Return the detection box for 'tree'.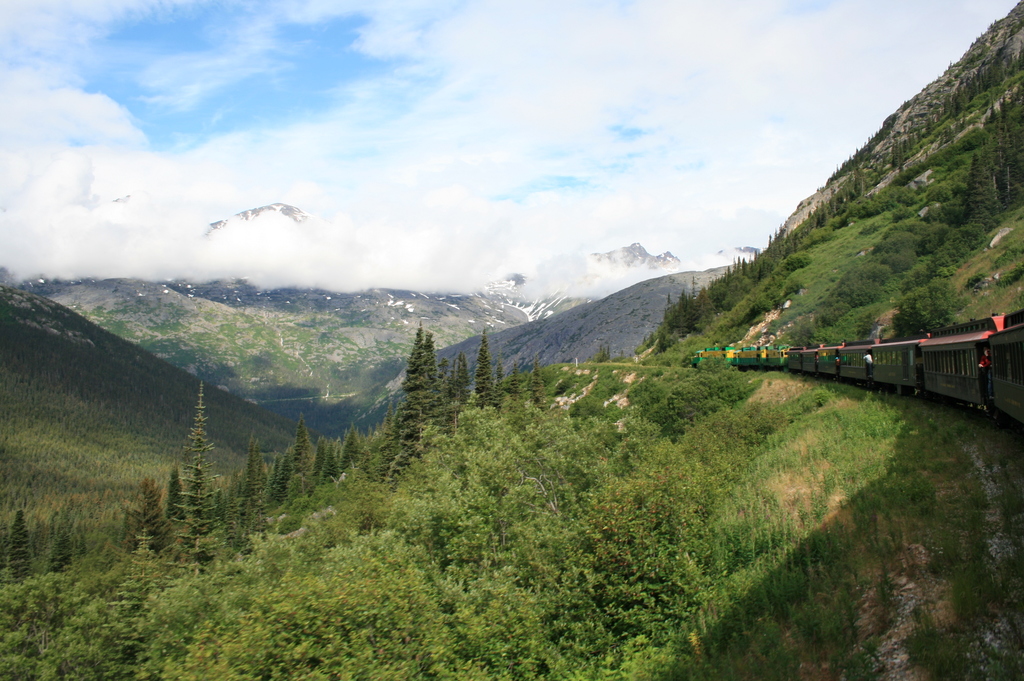
529 356 545 408.
